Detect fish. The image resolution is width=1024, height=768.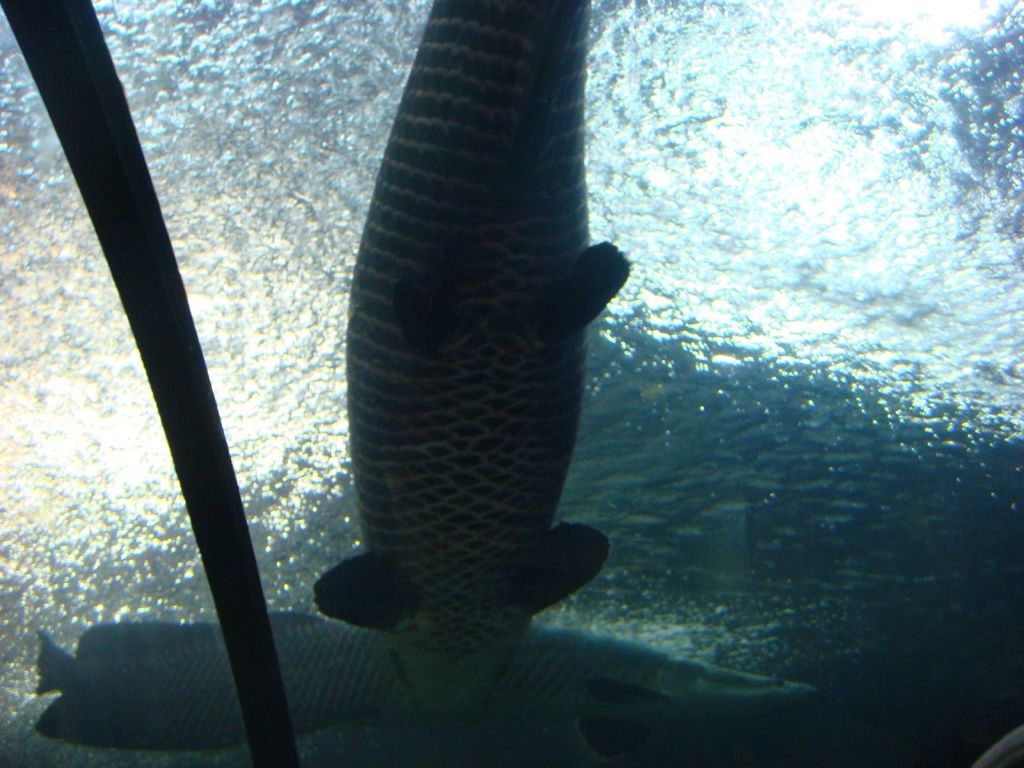
320/7/629/654.
